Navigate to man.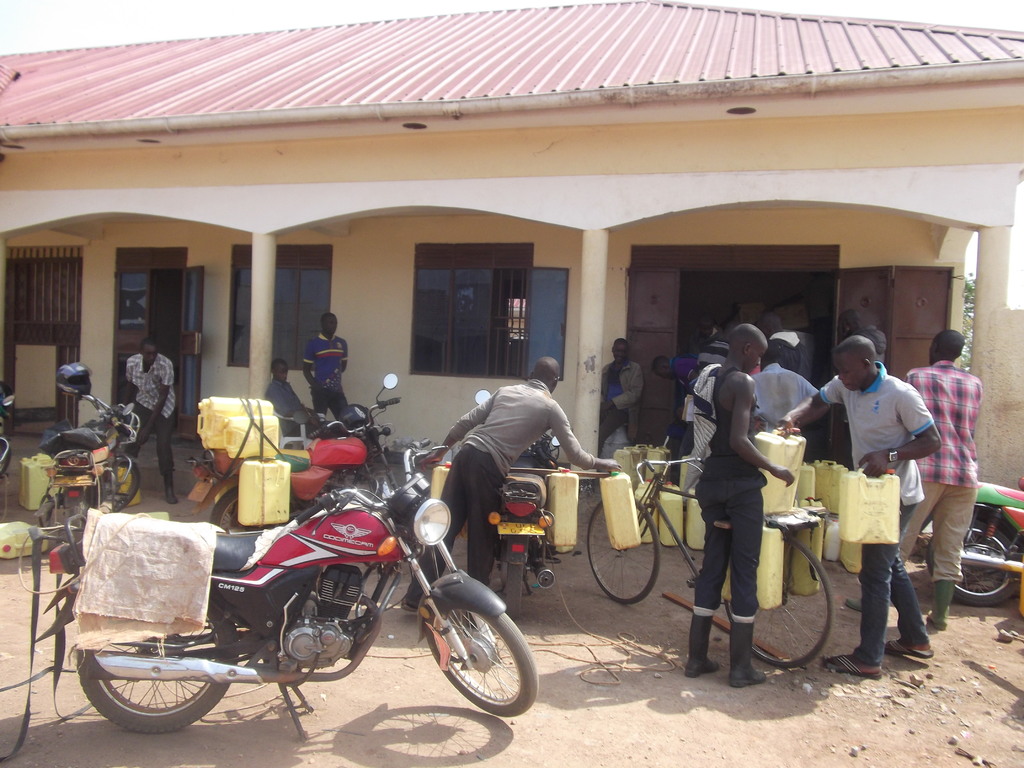
Navigation target: x1=118, y1=340, x2=174, y2=506.
